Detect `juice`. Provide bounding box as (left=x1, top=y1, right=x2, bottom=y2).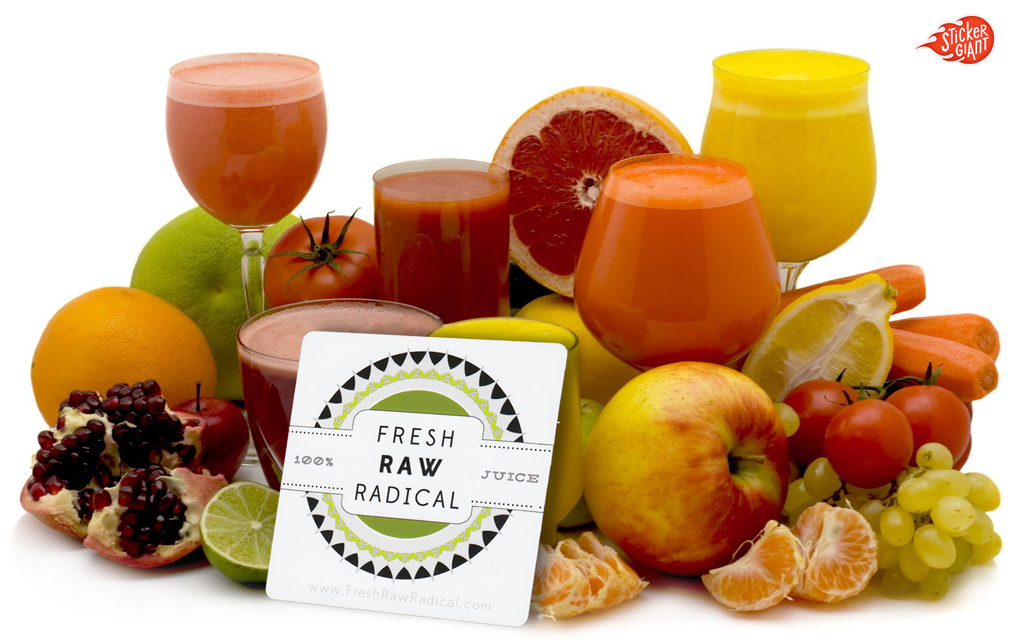
(left=368, top=160, right=516, bottom=321).
